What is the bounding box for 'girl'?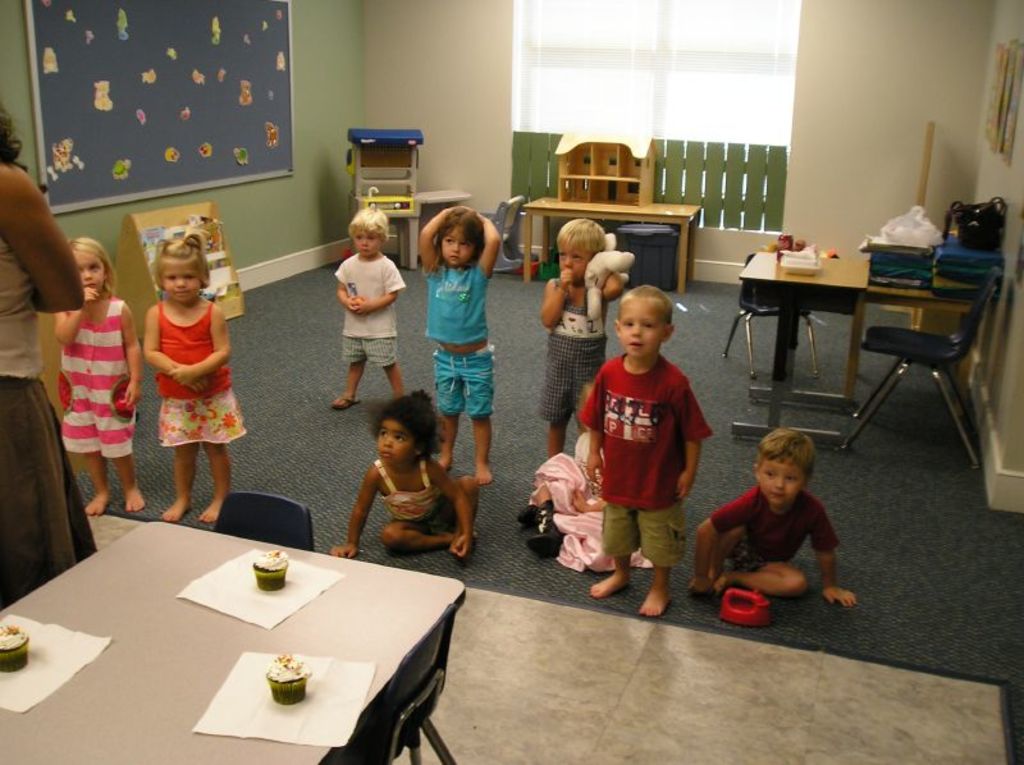
bbox=[416, 203, 502, 485].
